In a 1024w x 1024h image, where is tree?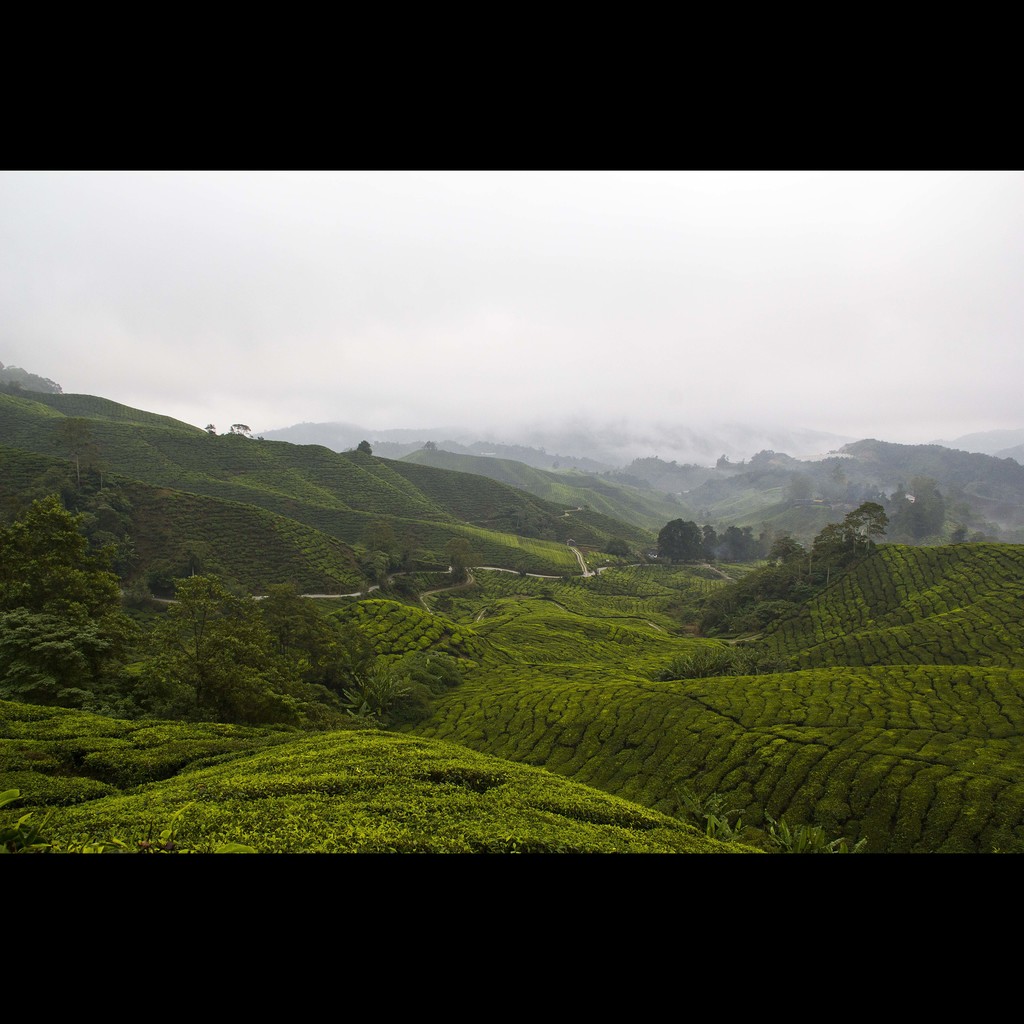
12/483/134/614.
